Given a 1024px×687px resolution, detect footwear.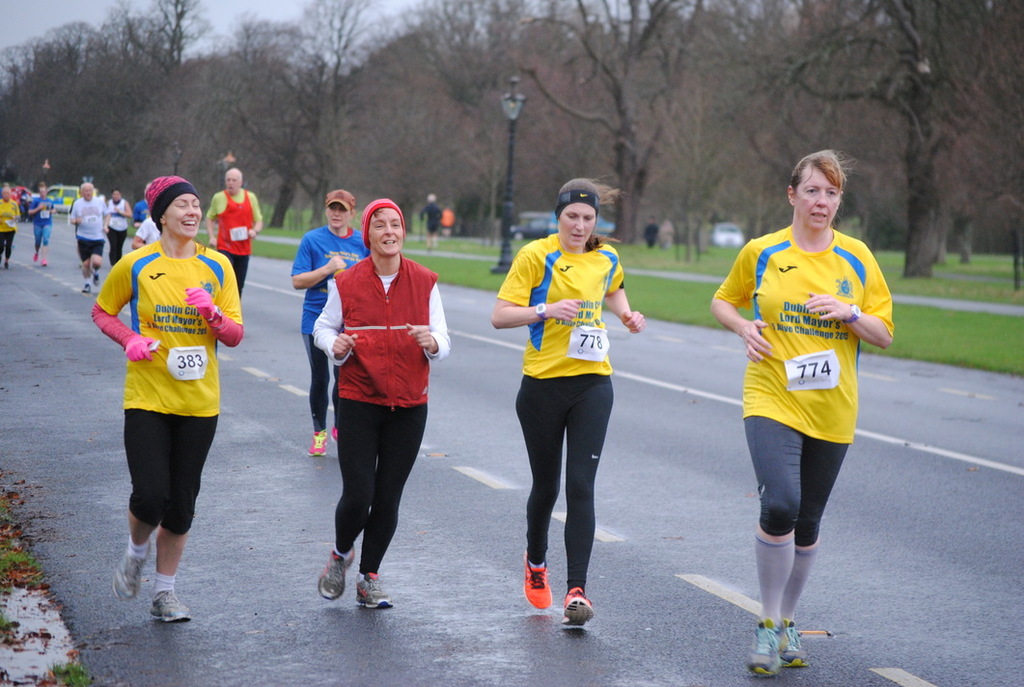
(left=81, top=279, right=90, bottom=291).
